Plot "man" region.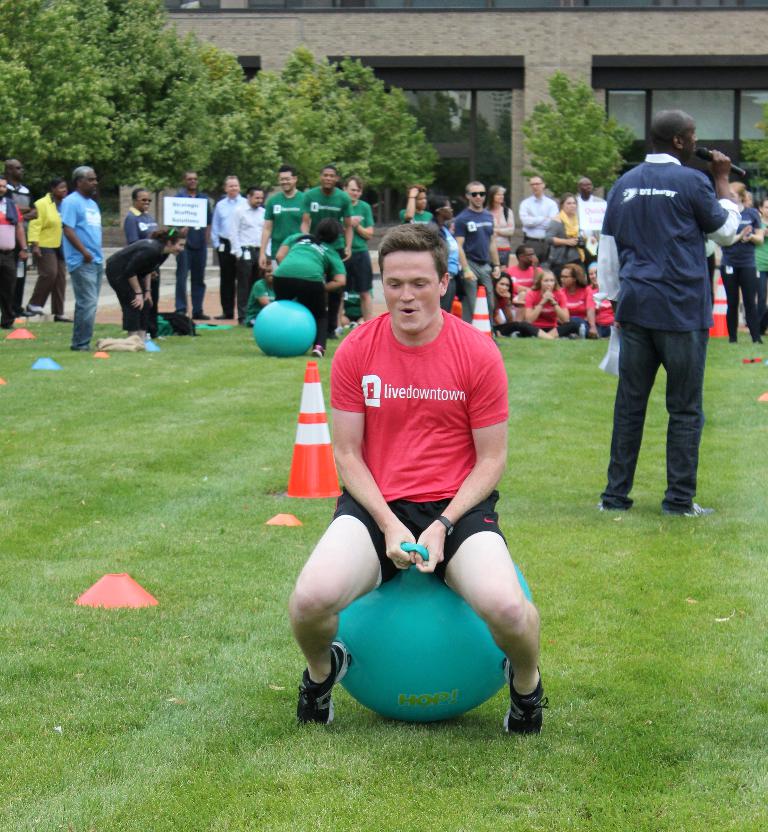
Plotted at bbox=[176, 172, 213, 319].
